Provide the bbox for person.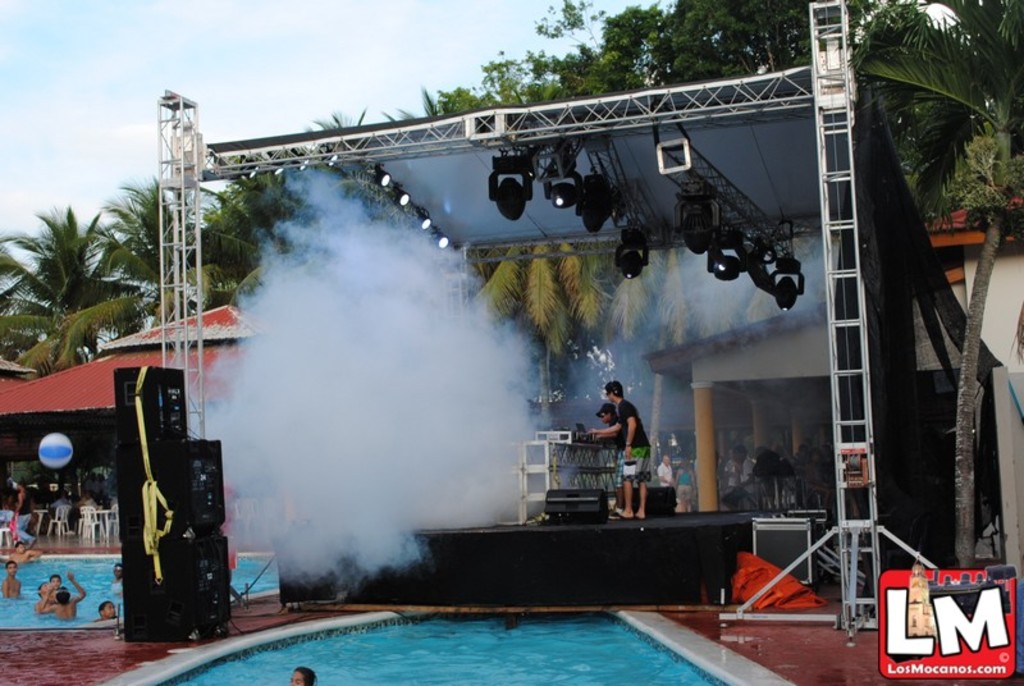
6, 541, 44, 562.
